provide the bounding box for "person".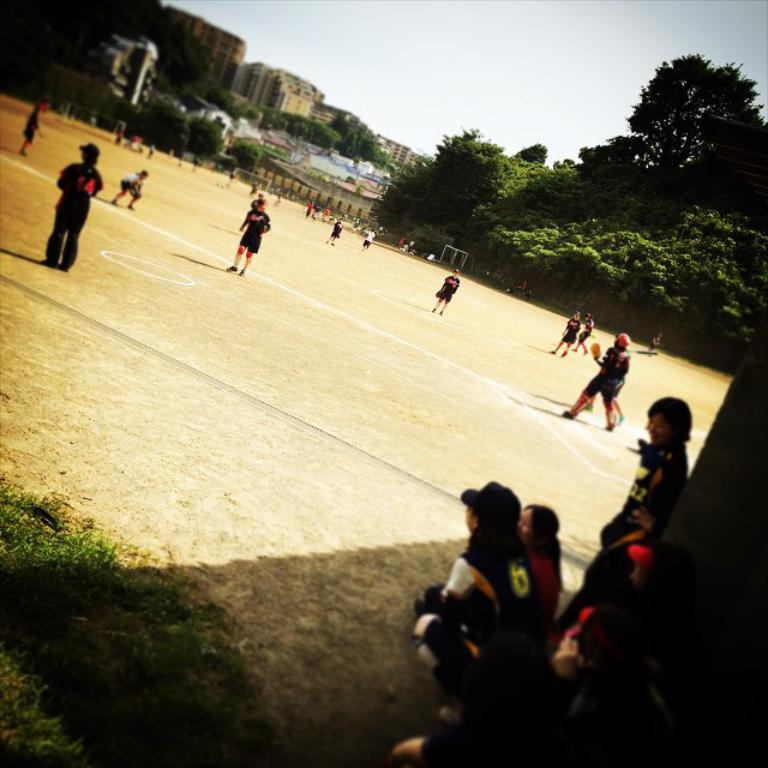
crop(570, 312, 598, 360).
